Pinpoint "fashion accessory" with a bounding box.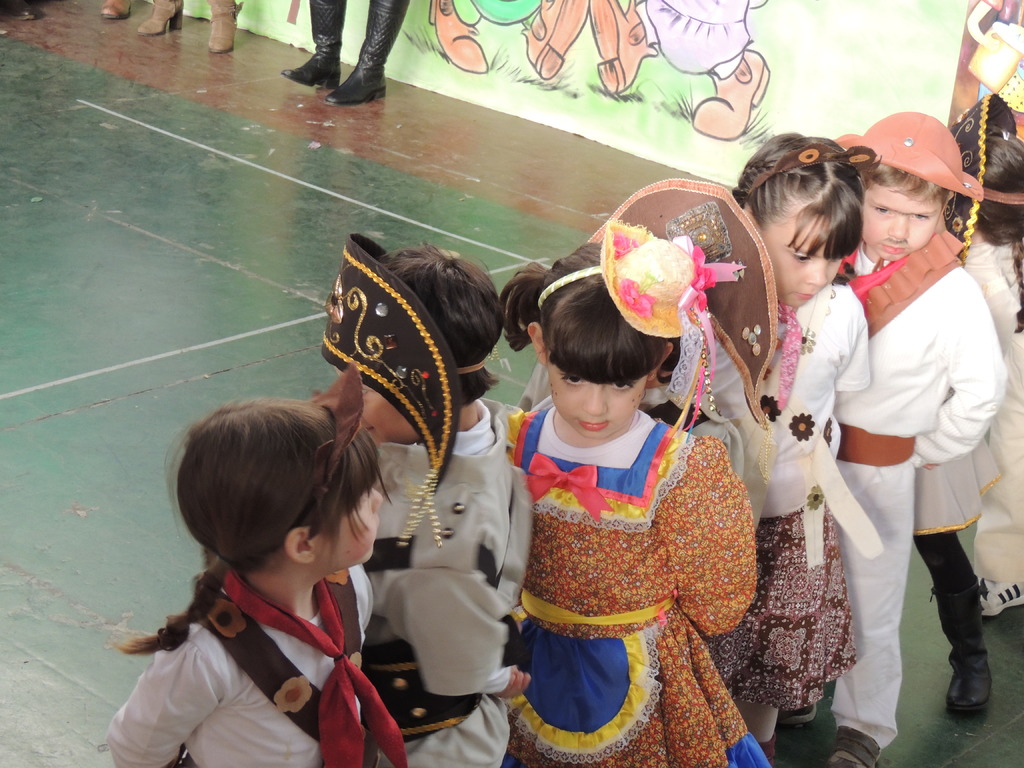
<bbox>925, 577, 996, 720</bbox>.
